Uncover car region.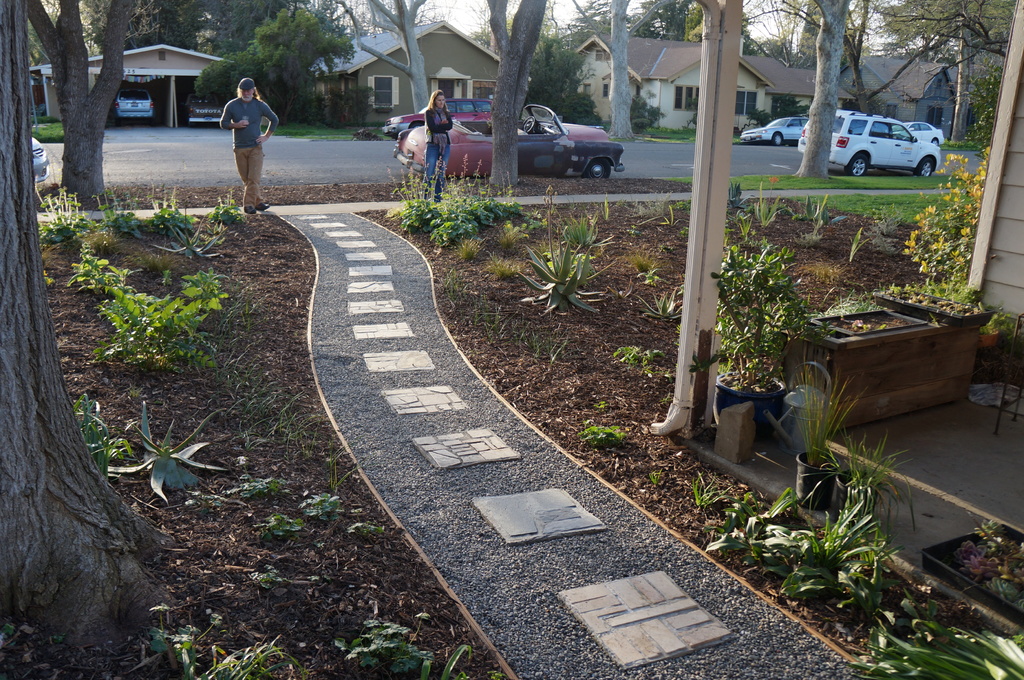
Uncovered: <region>737, 116, 810, 146</region>.
